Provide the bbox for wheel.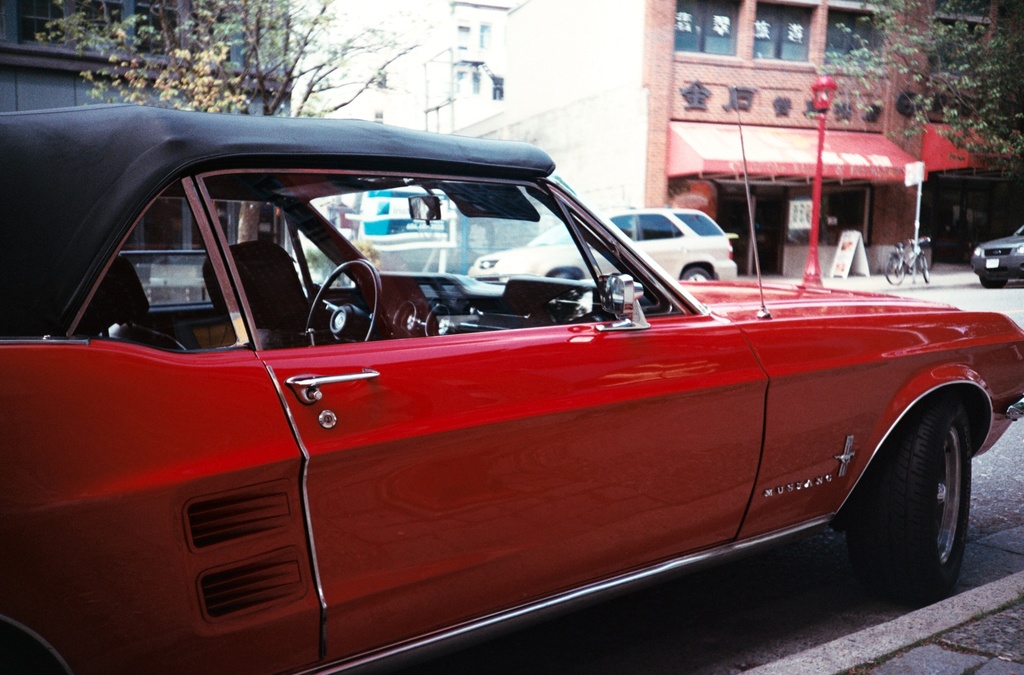
x1=976 y1=275 x2=1002 y2=287.
